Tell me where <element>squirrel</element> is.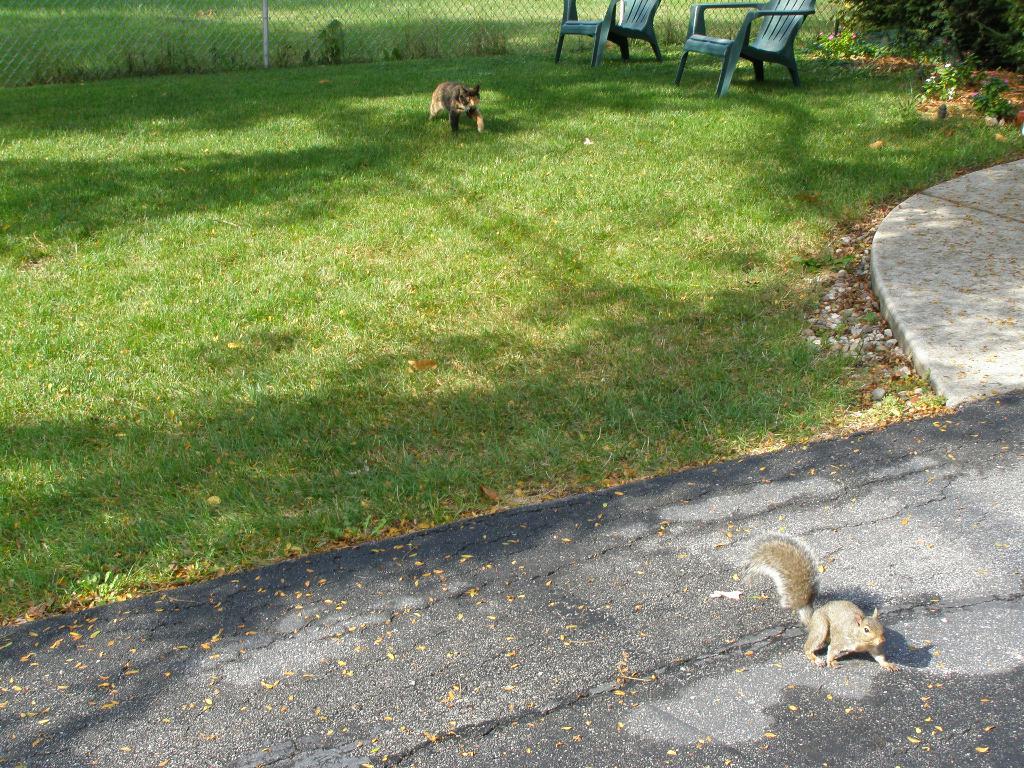
<element>squirrel</element> is at {"left": 742, "top": 531, "right": 903, "bottom": 672}.
